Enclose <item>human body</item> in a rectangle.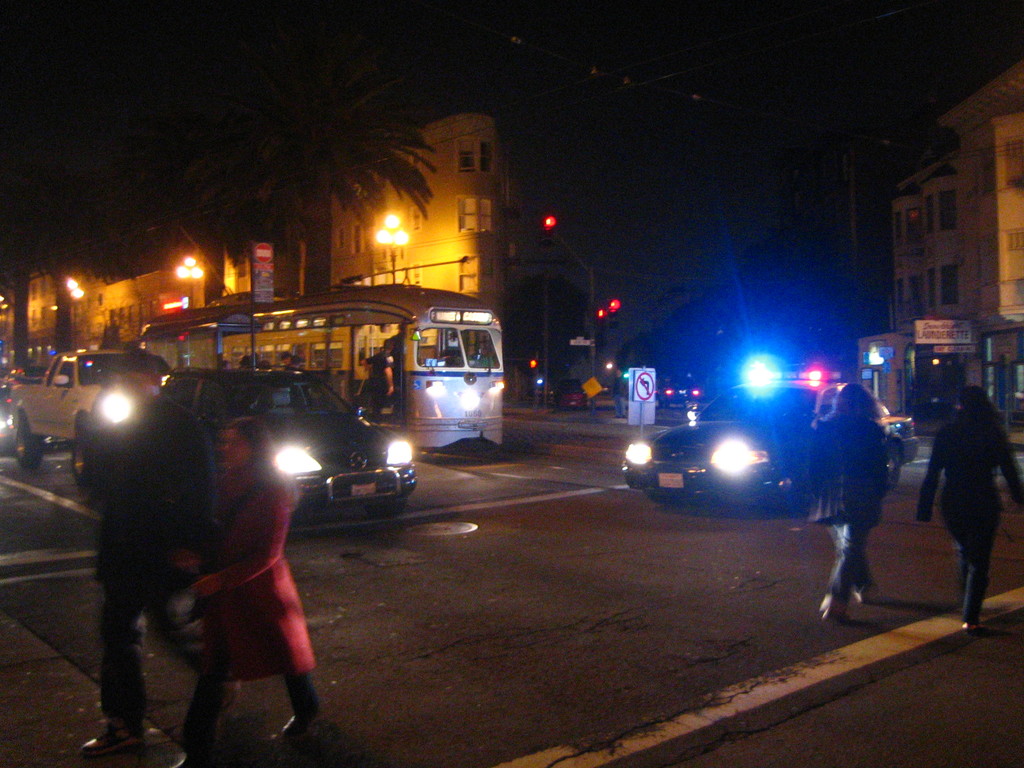
[358, 353, 397, 426].
